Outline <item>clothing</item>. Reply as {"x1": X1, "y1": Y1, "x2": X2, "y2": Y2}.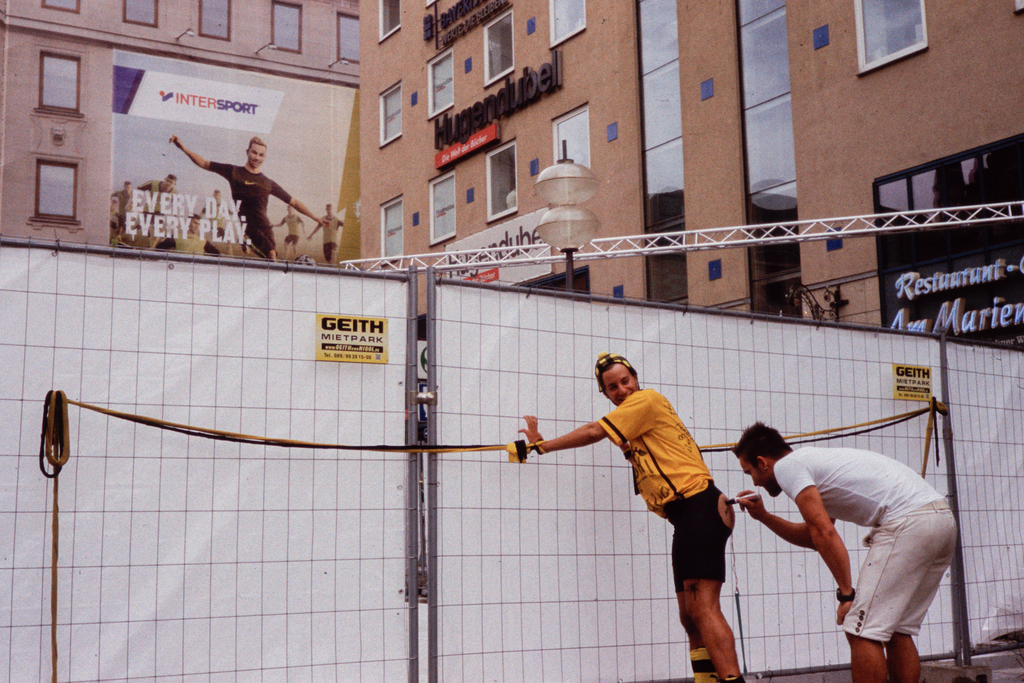
{"x1": 285, "y1": 213, "x2": 300, "y2": 240}.
